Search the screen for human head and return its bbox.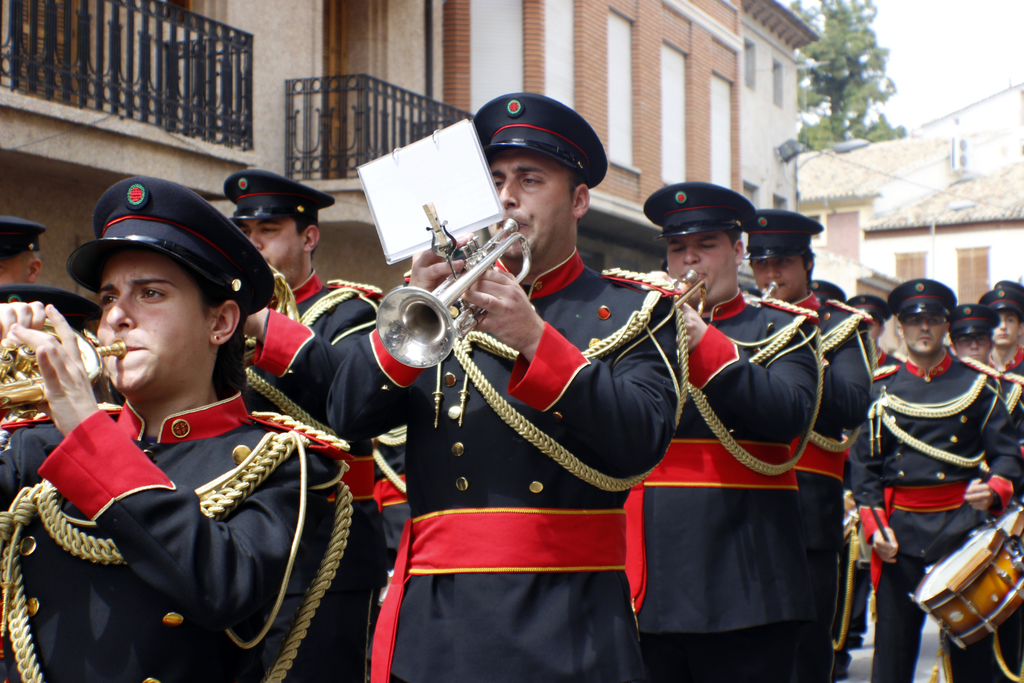
Found: select_region(849, 295, 886, 344).
